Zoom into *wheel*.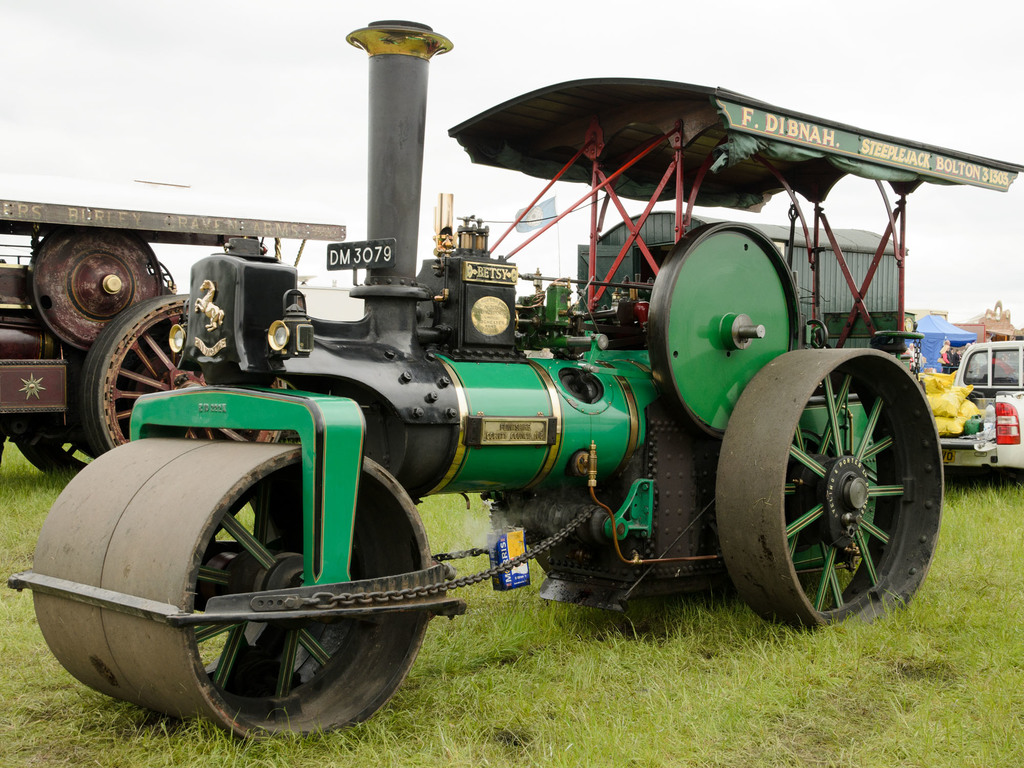
Zoom target: [29, 226, 166, 354].
